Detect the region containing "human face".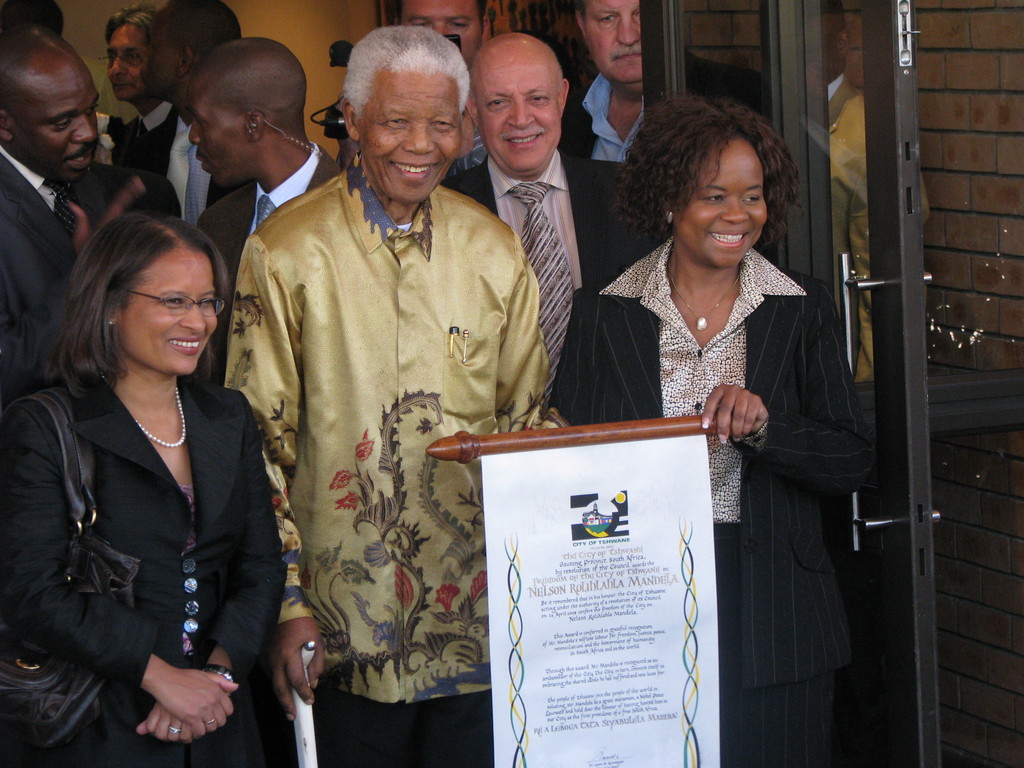
[left=583, top=0, right=641, bottom=88].
